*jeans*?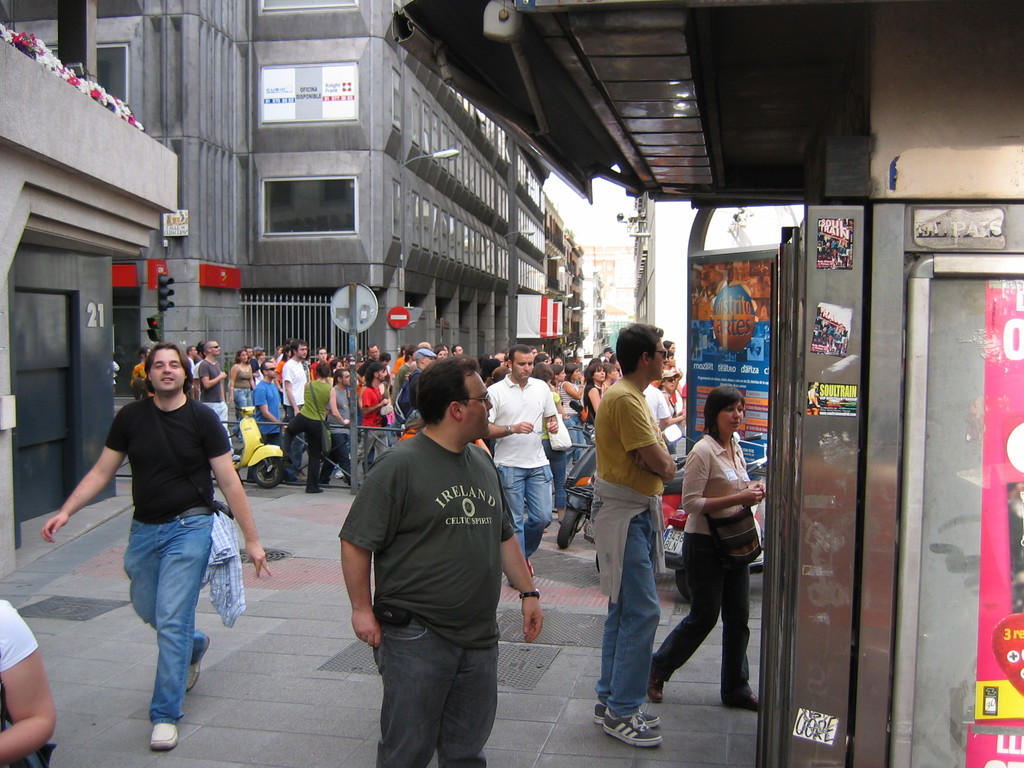
bbox(606, 493, 668, 724)
